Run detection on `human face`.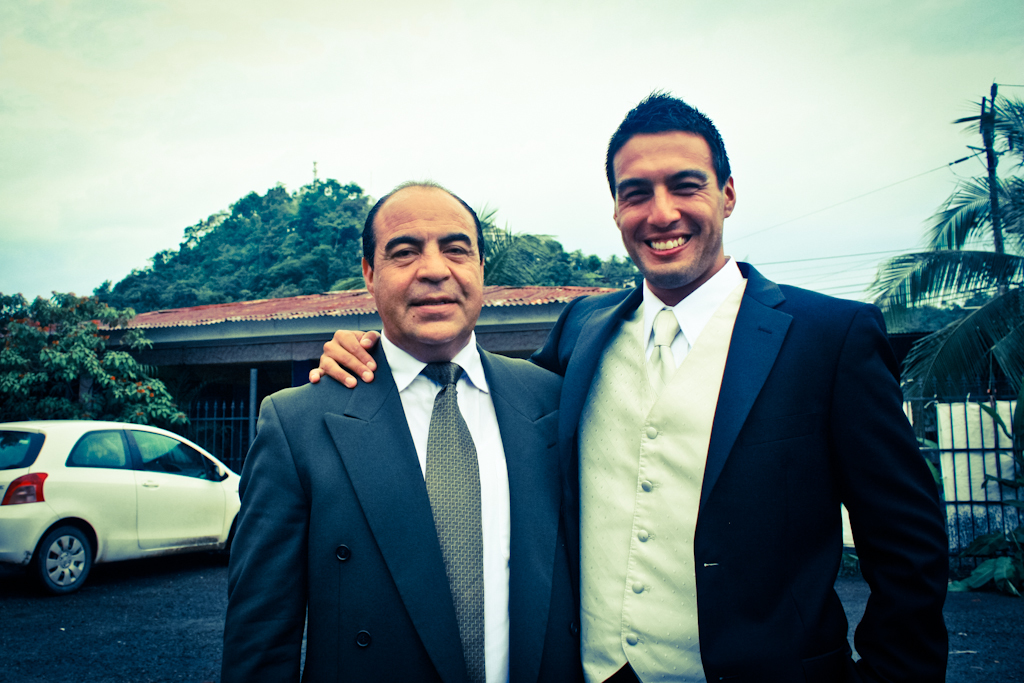
Result: BBox(372, 195, 482, 339).
